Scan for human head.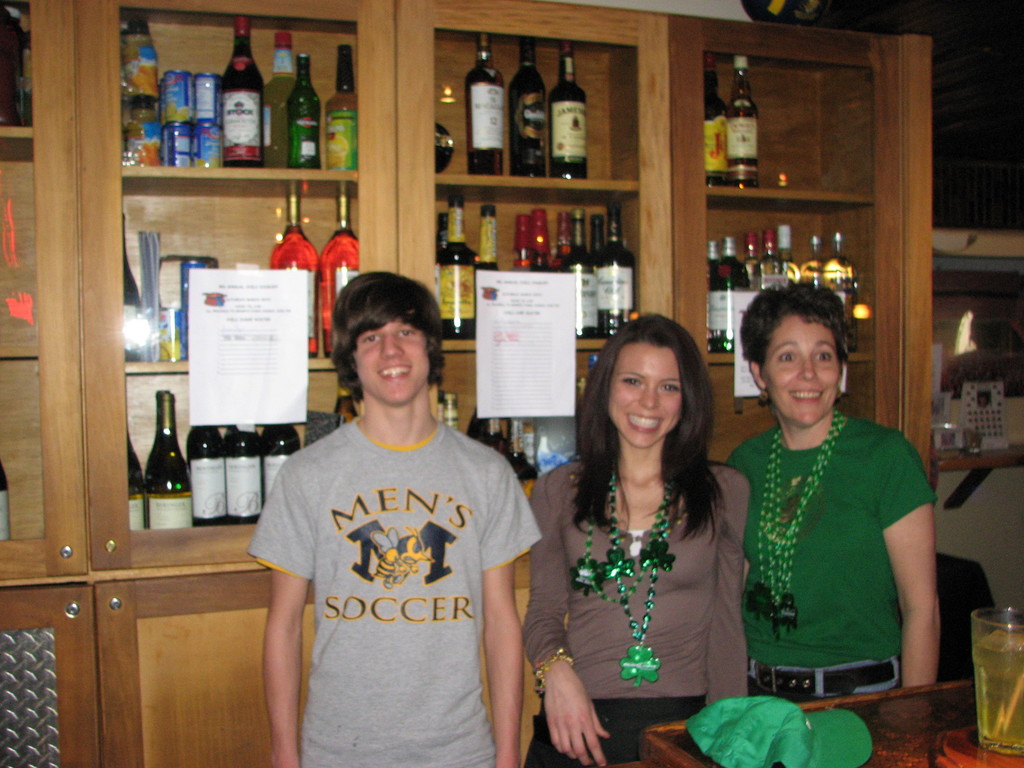
Scan result: [x1=335, y1=266, x2=450, y2=409].
